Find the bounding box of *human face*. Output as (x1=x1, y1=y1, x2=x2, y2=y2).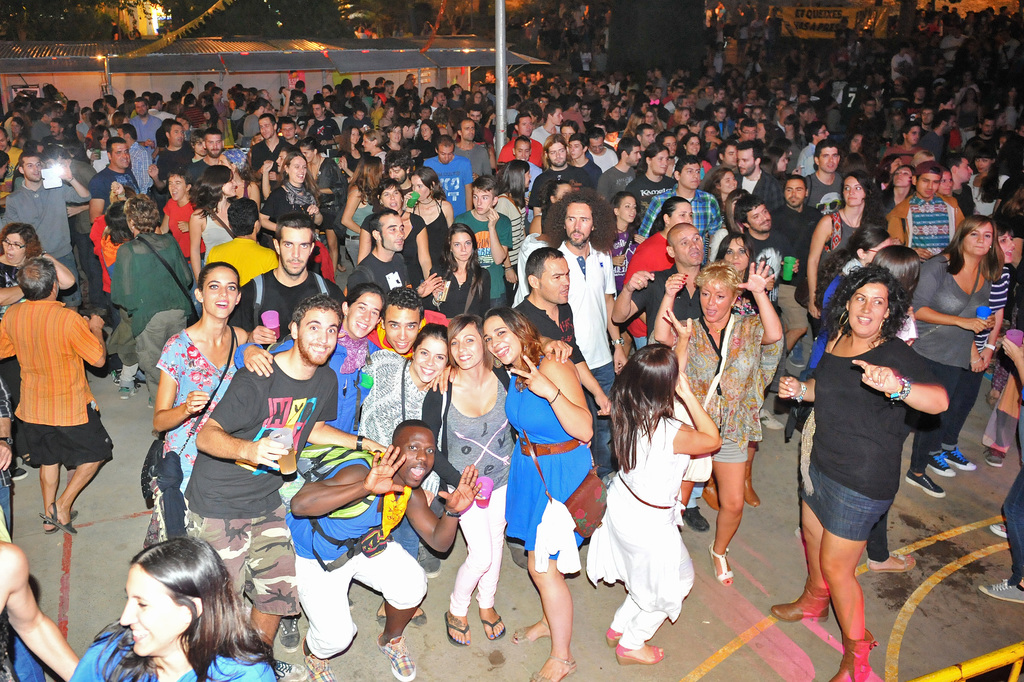
(x1=348, y1=291, x2=383, y2=335).
